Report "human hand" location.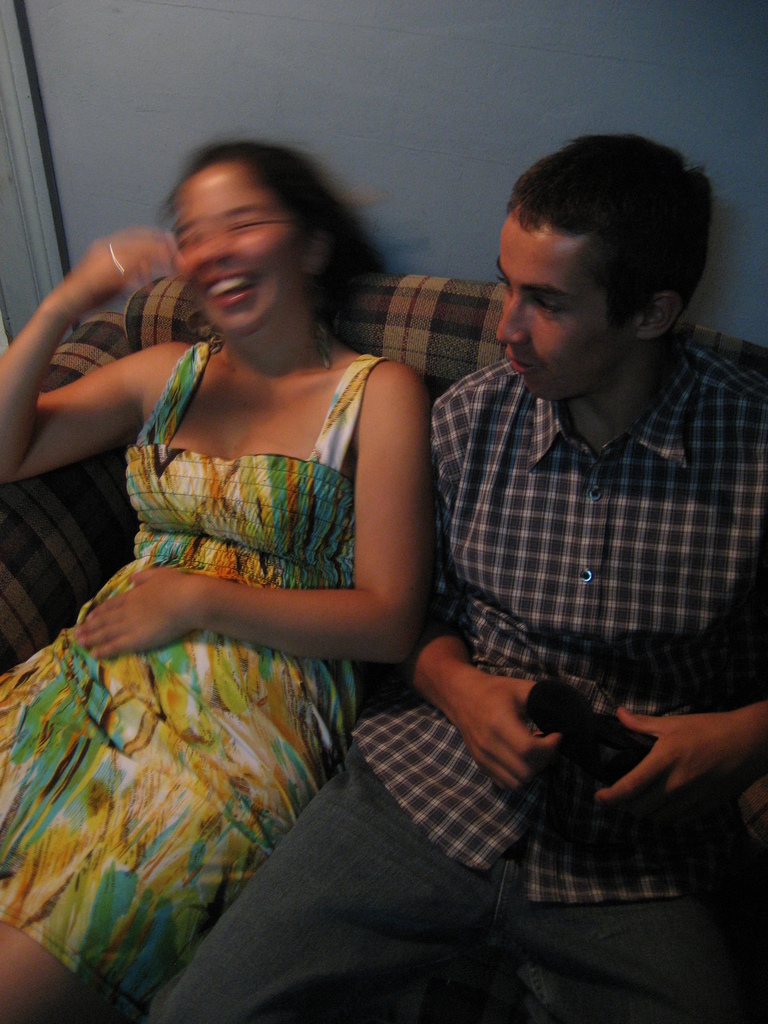
Report: <region>424, 637, 600, 791</region>.
